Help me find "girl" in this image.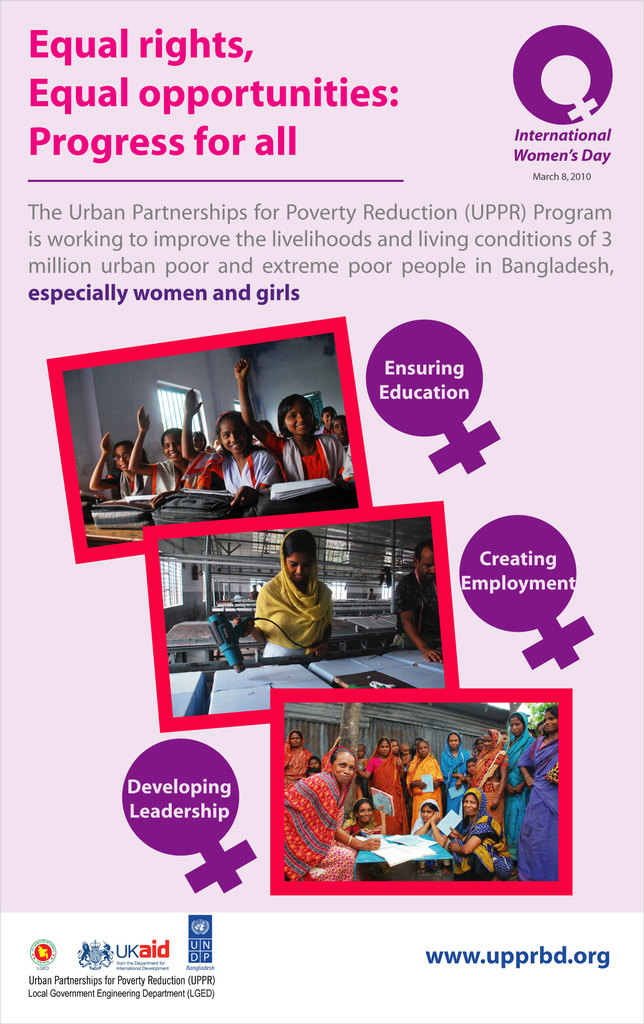
Found it: (88,430,172,507).
